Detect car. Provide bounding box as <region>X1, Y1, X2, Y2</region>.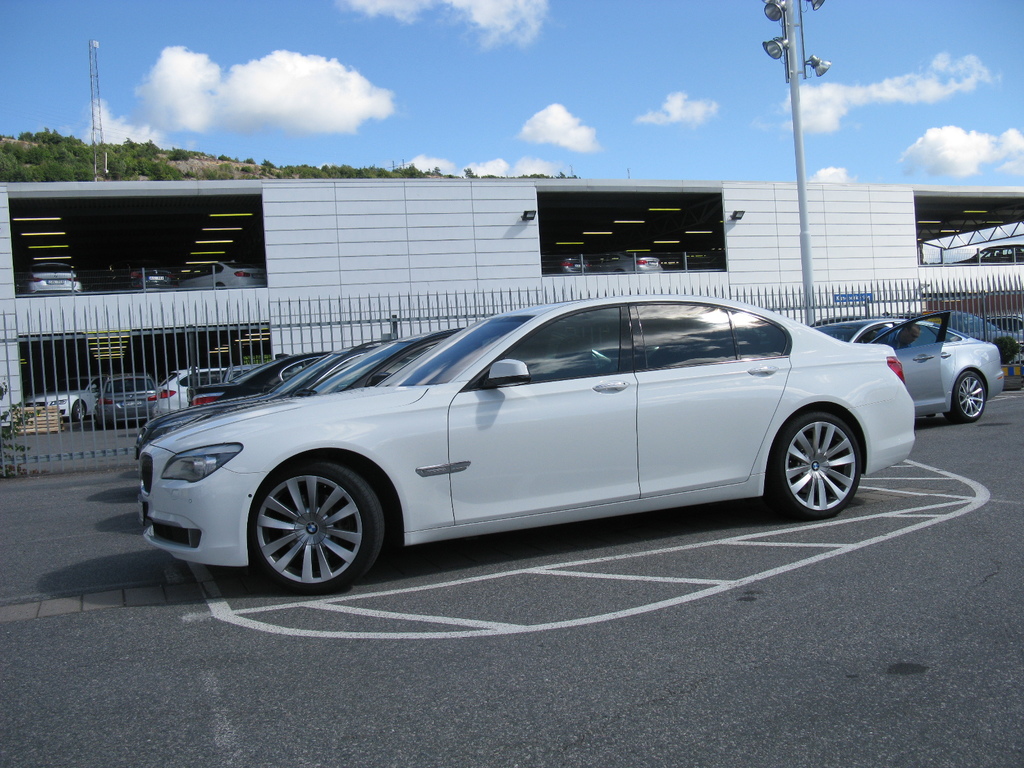
<region>156, 360, 232, 421</region>.
